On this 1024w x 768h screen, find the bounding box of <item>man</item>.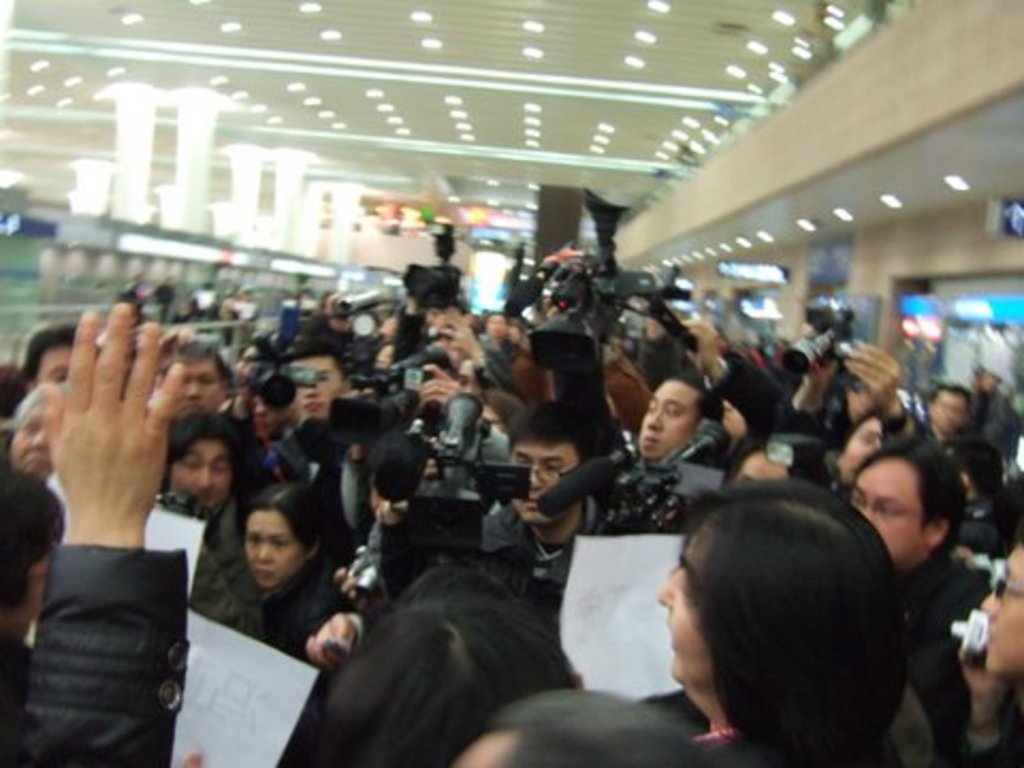
Bounding box: [x1=845, y1=431, x2=992, y2=642].
